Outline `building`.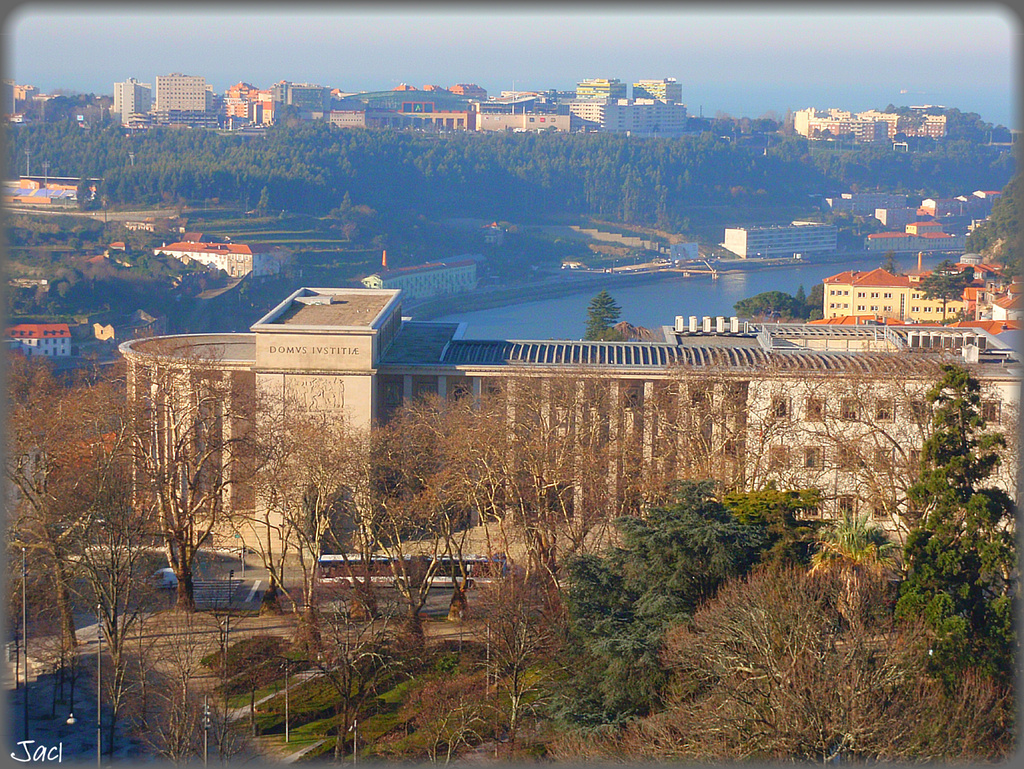
Outline: (3, 322, 70, 362).
